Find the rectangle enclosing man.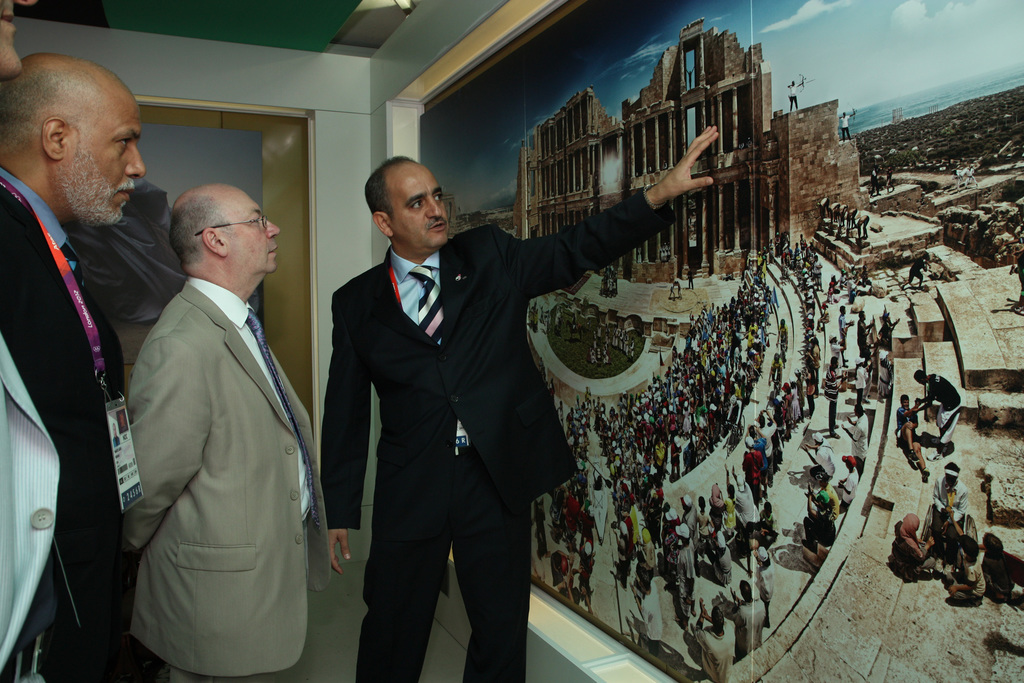
(821, 354, 851, 433).
